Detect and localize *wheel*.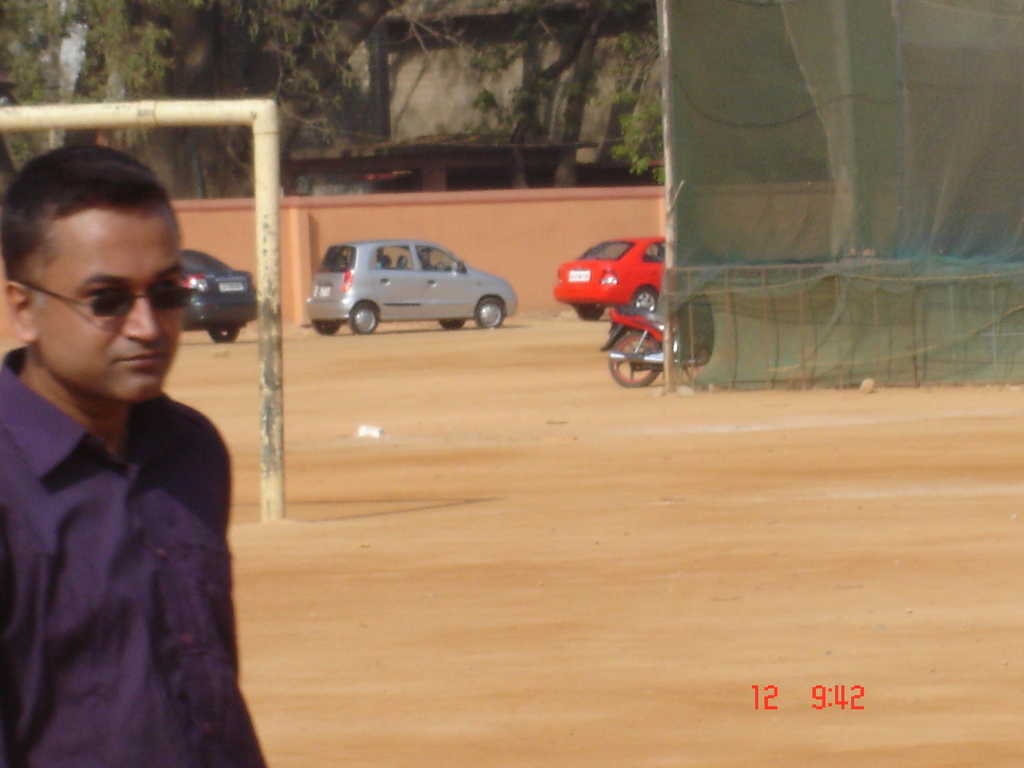
Localized at [607,331,657,387].
